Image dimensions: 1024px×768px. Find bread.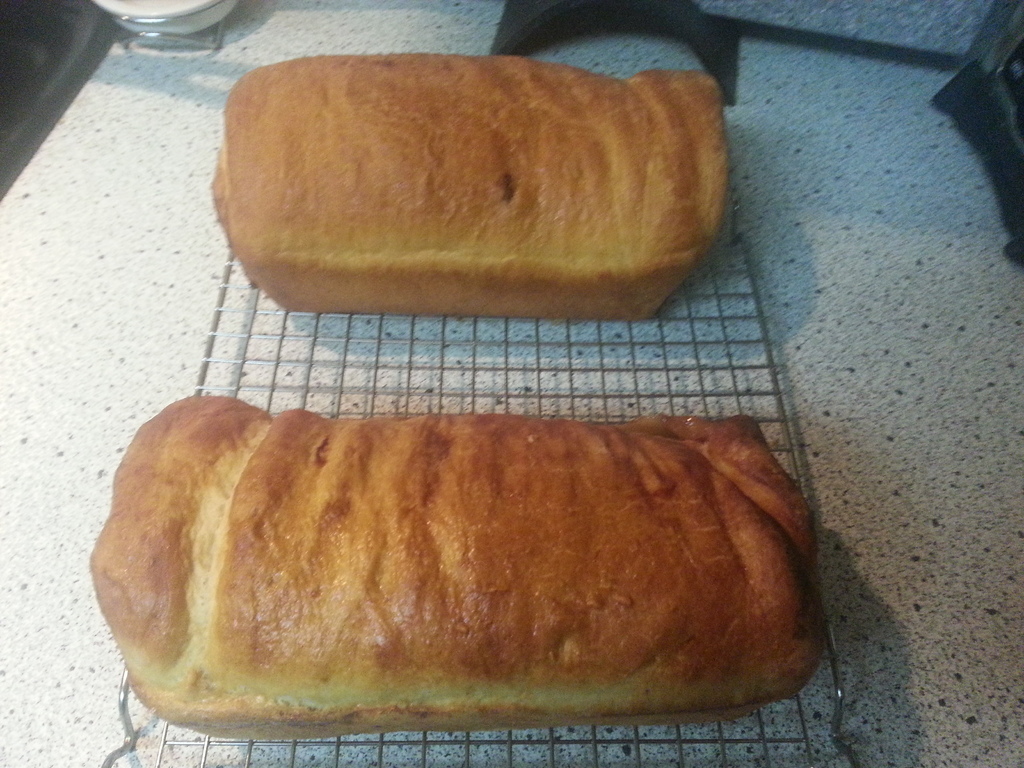
select_region(106, 377, 817, 743).
